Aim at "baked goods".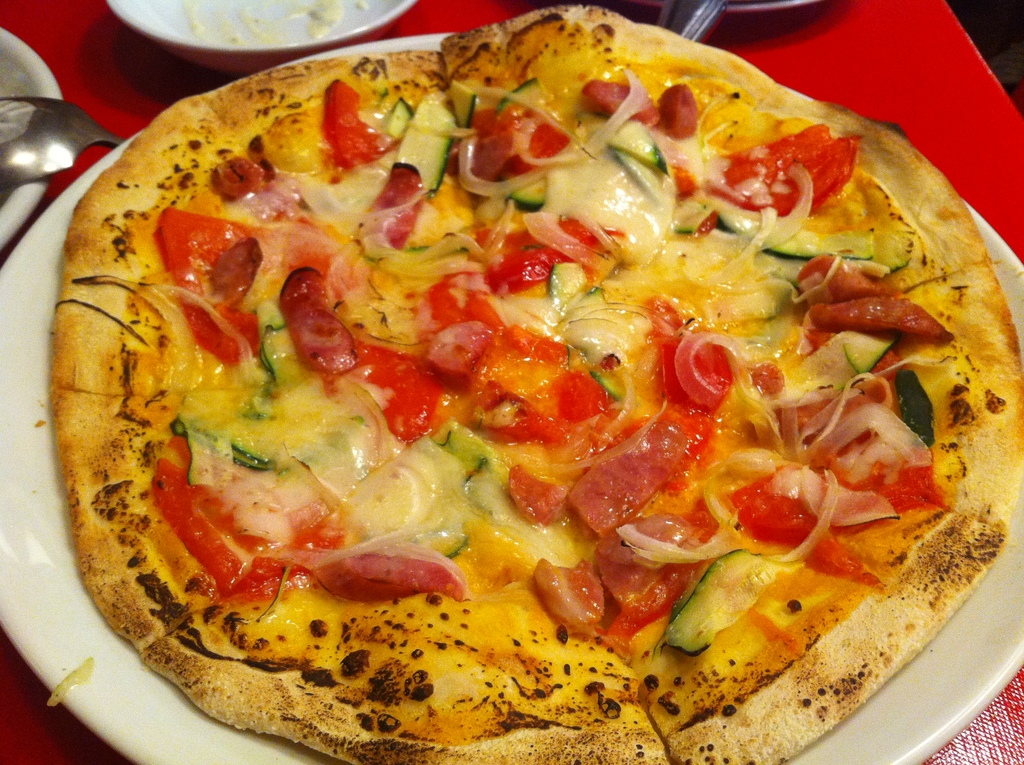
Aimed at [x1=88, y1=6, x2=988, y2=764].
